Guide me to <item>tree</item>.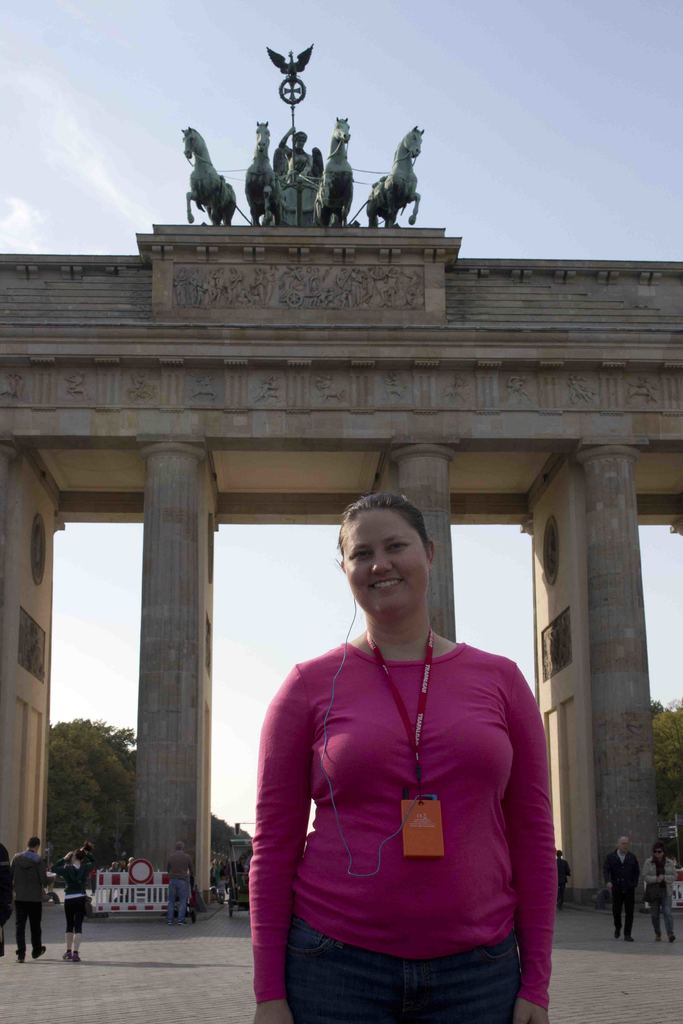
Guidance: [left=649, top=699, right=682, bottom=830].
